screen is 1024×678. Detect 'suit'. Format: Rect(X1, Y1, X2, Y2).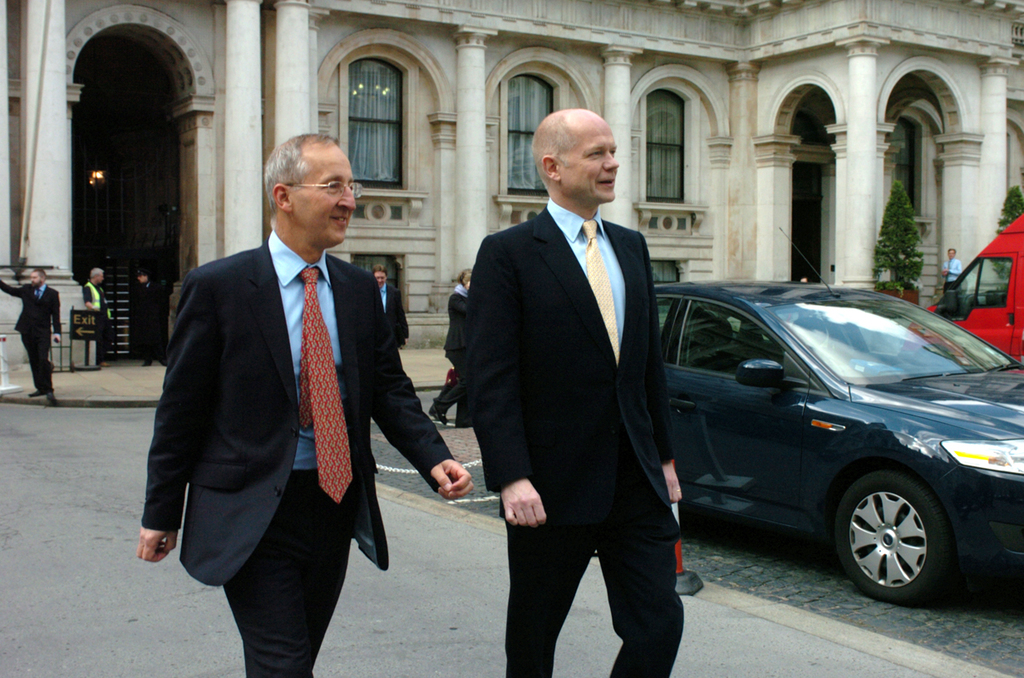
Rect(381, 283, 408, 346).
